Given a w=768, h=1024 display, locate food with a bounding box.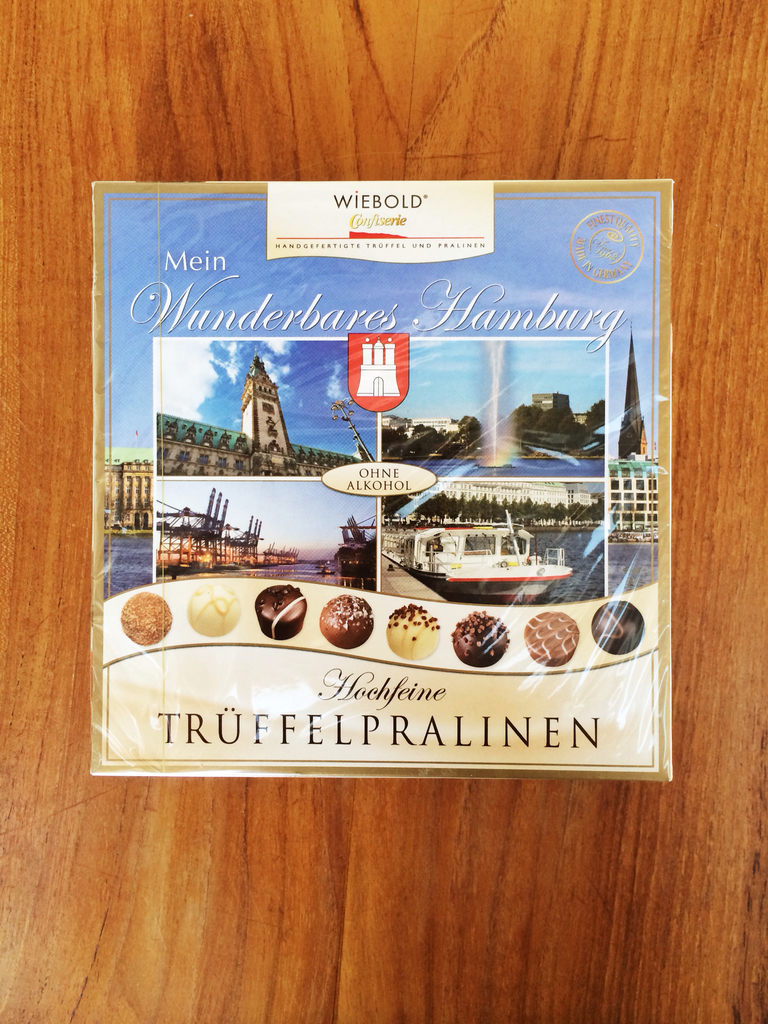
Located: <box>188,578,241,639</box>.
